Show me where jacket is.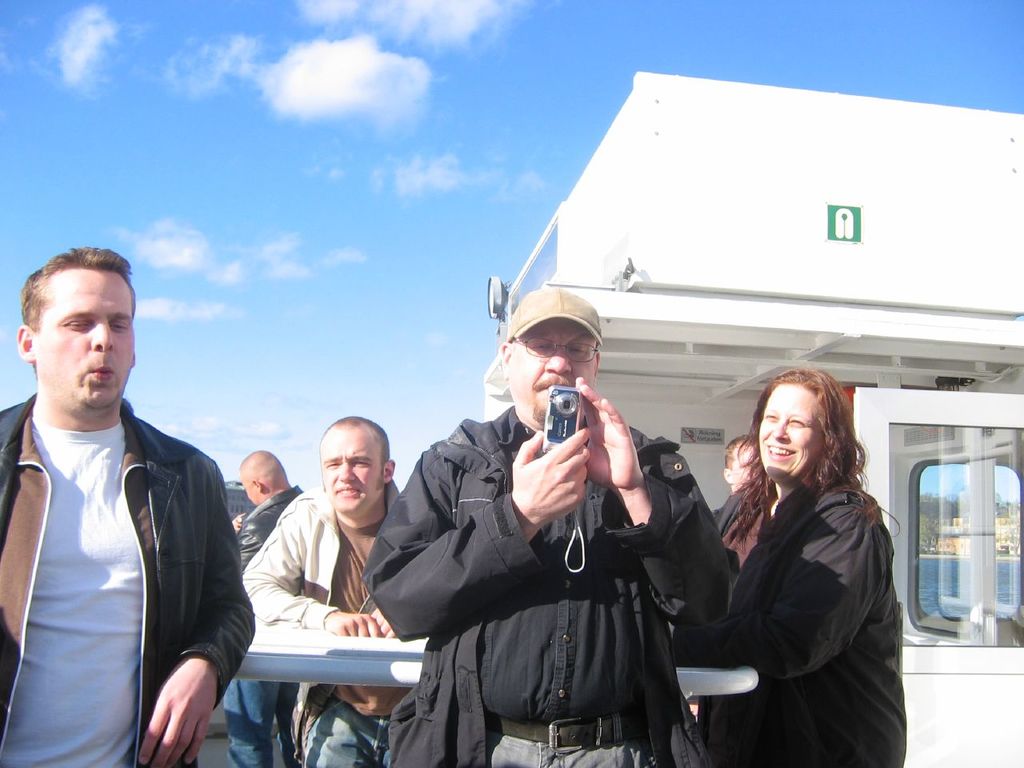
jacket is at box(230, 488, 305, 658).
